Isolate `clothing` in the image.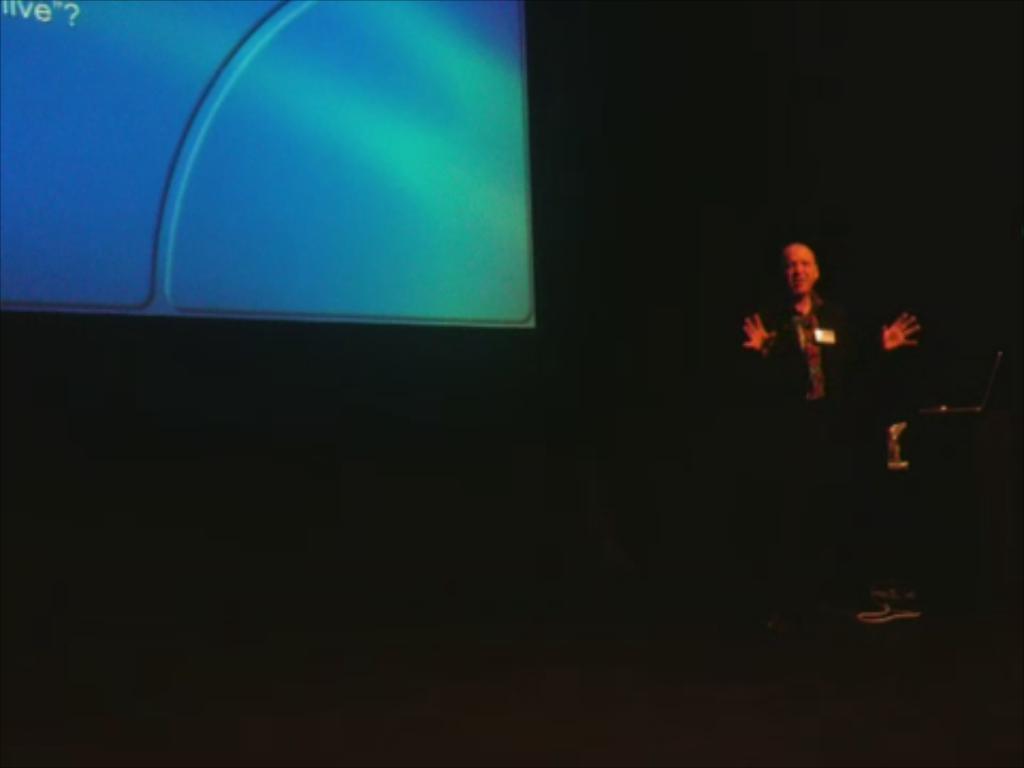
Isolated region: Rect(762, 290, 887, 403).
